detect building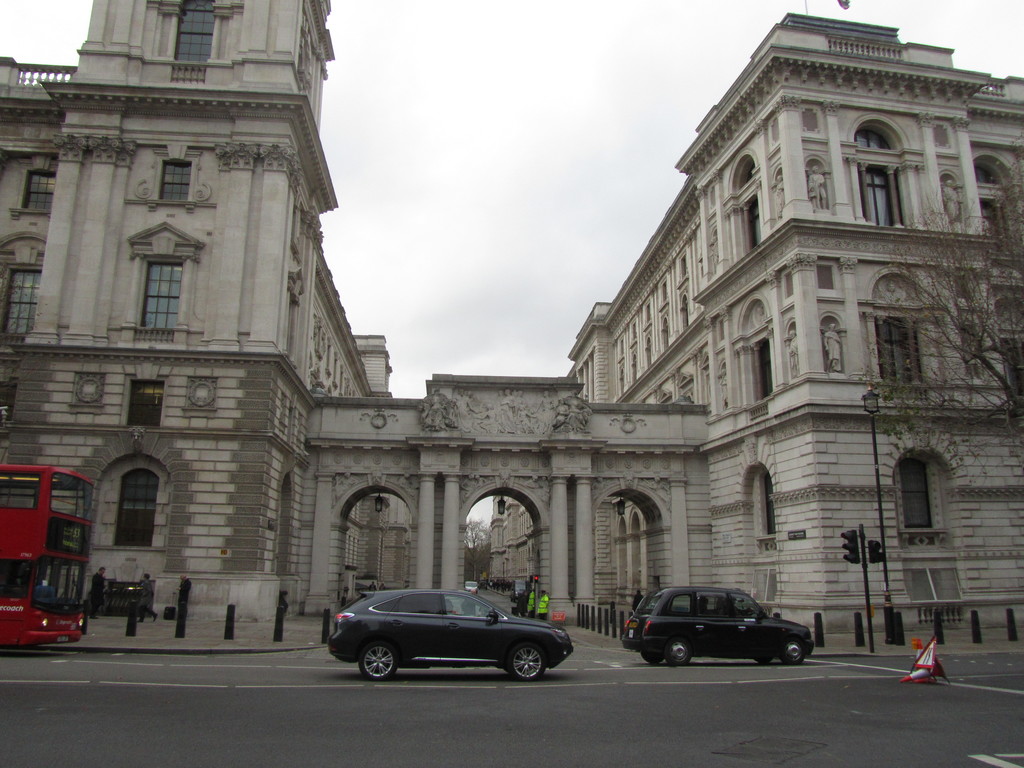
(0,0,1023,620)
